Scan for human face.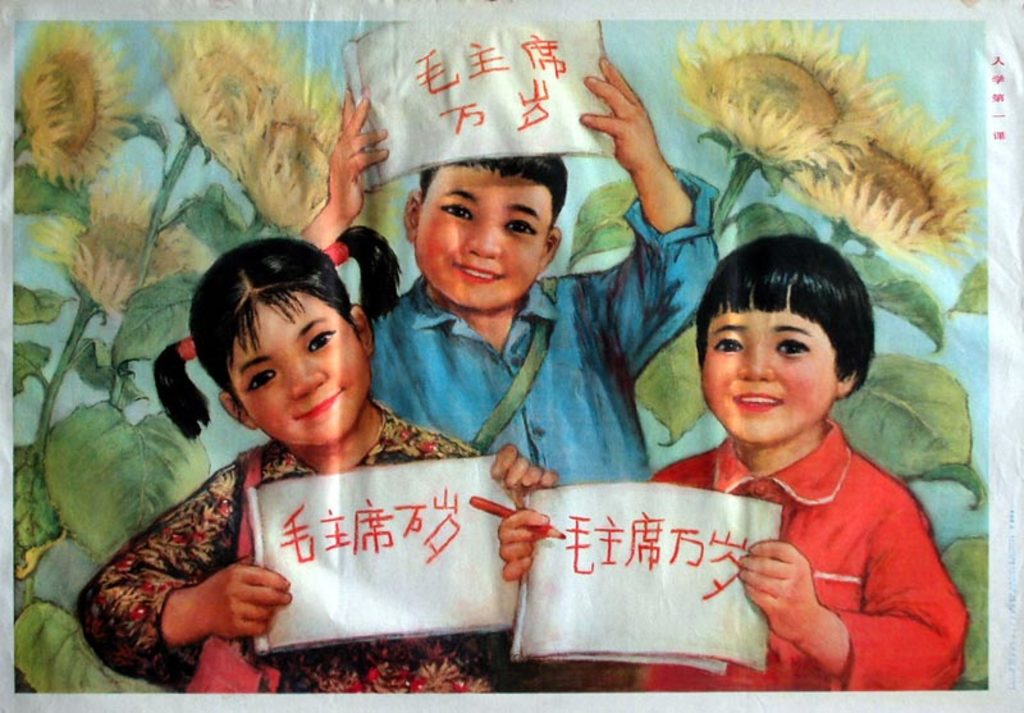
Scan result: 700 306 838 448.
